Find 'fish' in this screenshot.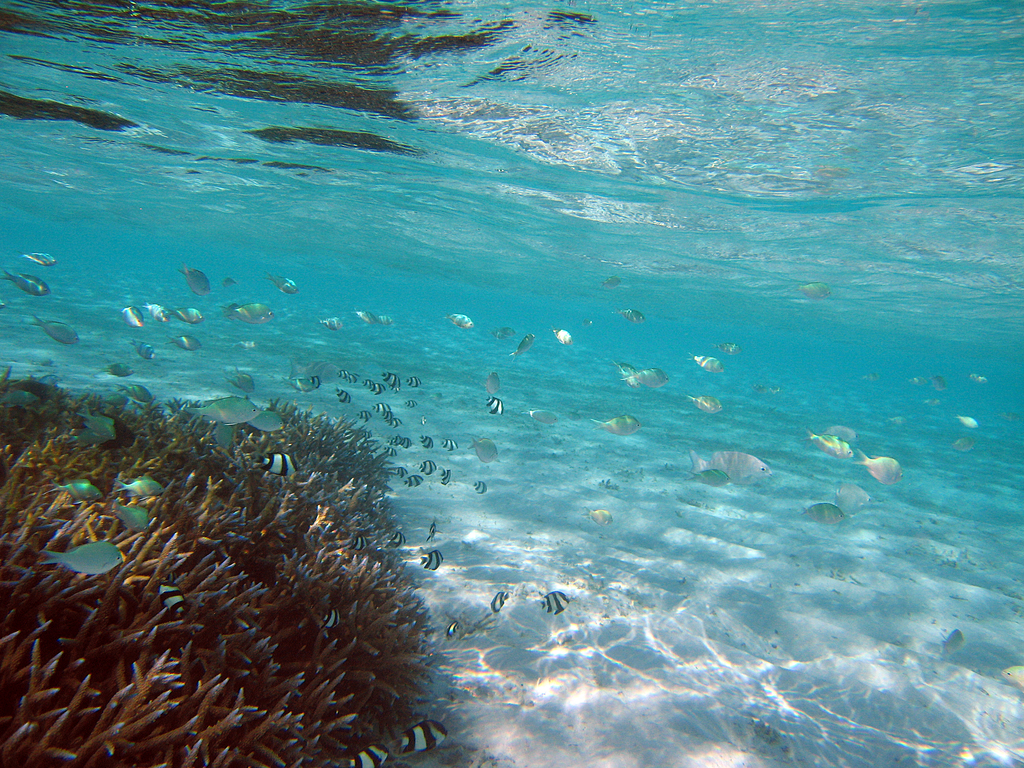
The bounding box for 'fish' is left=165, top=333, right=206, bottom=349.
